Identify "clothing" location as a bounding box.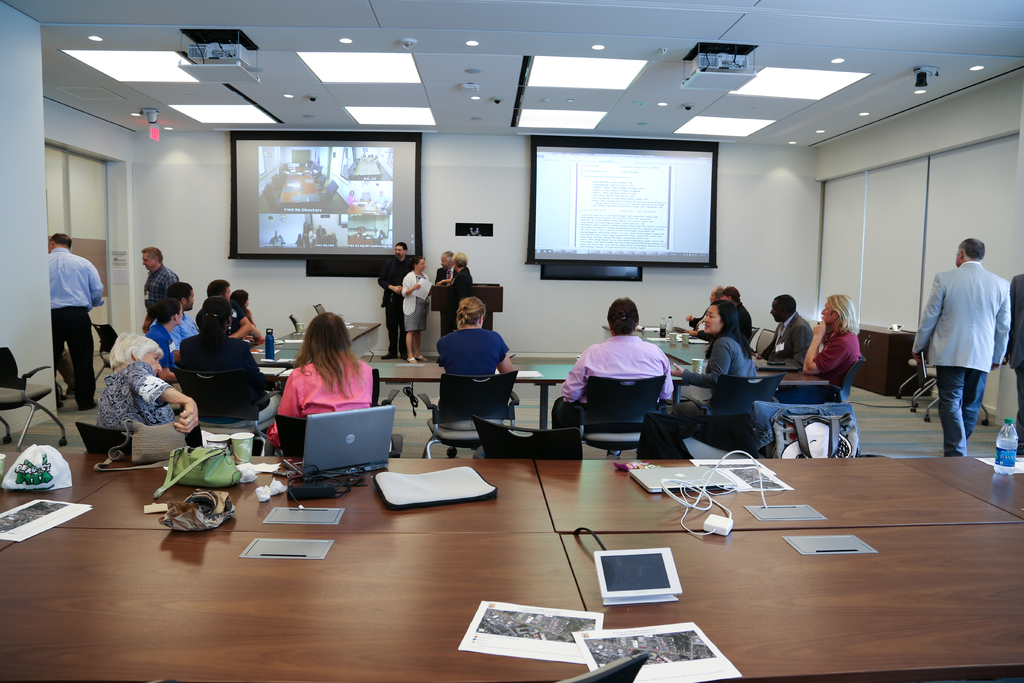
locate(101, 363, 174, 448).
